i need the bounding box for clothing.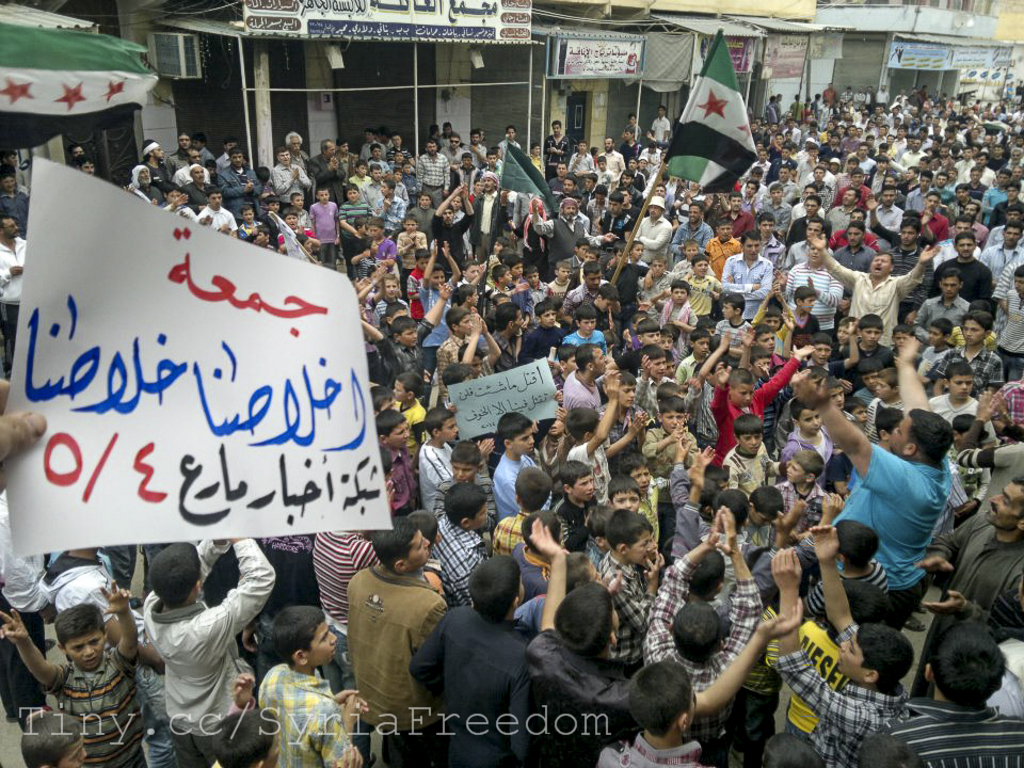
Here it is: (left=820, top=181, right=839, bottom=210).
